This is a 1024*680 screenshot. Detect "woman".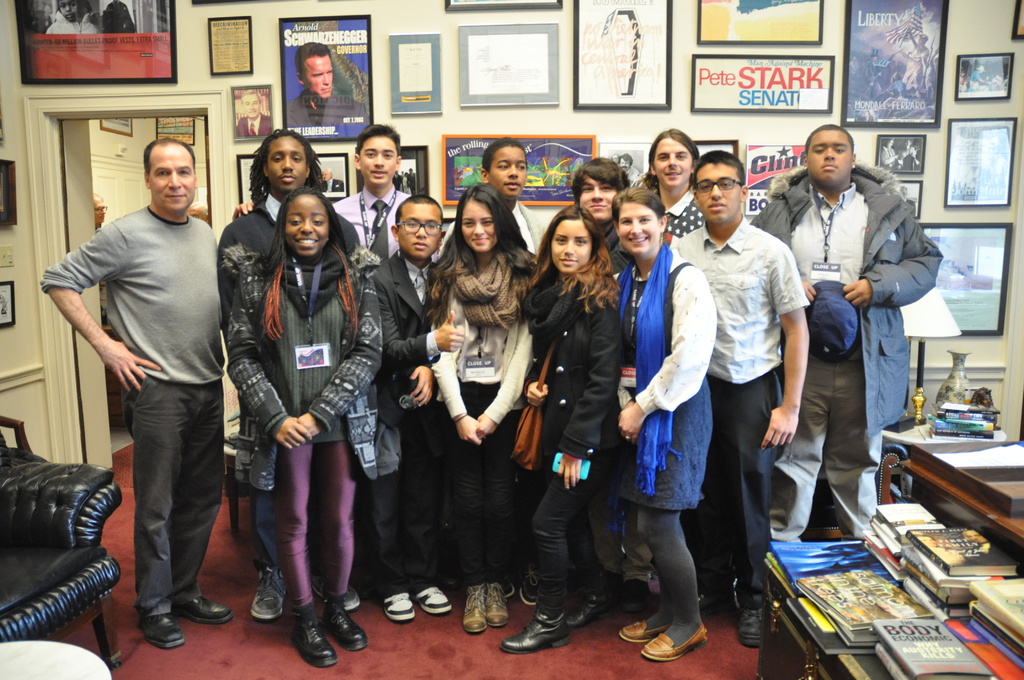
[x1=607, y1=188, x2=714, y2=665].
